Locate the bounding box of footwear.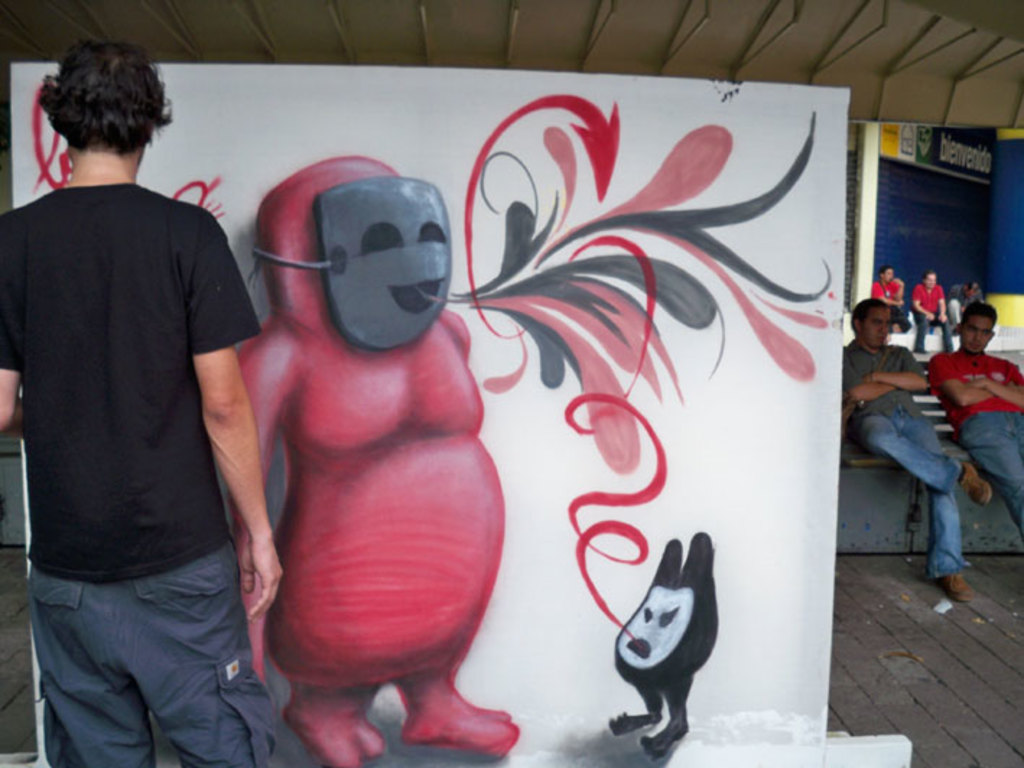
Bounding box: [left=936, top=573, right=972, bottom=602].
